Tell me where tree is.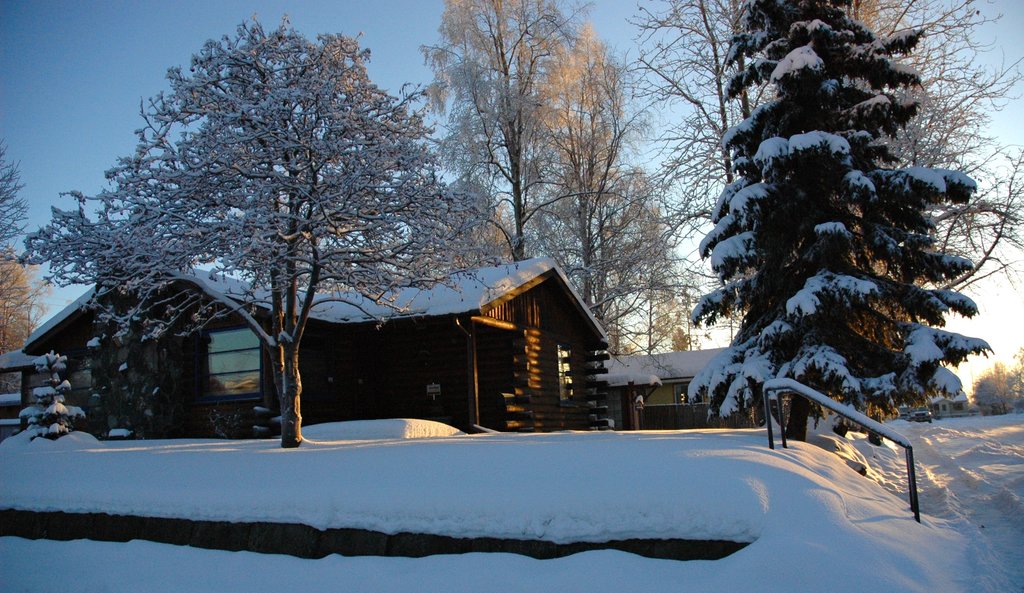
tree is at {"left": 0, "top": 235, "right": 59, "bottom": 361}.
